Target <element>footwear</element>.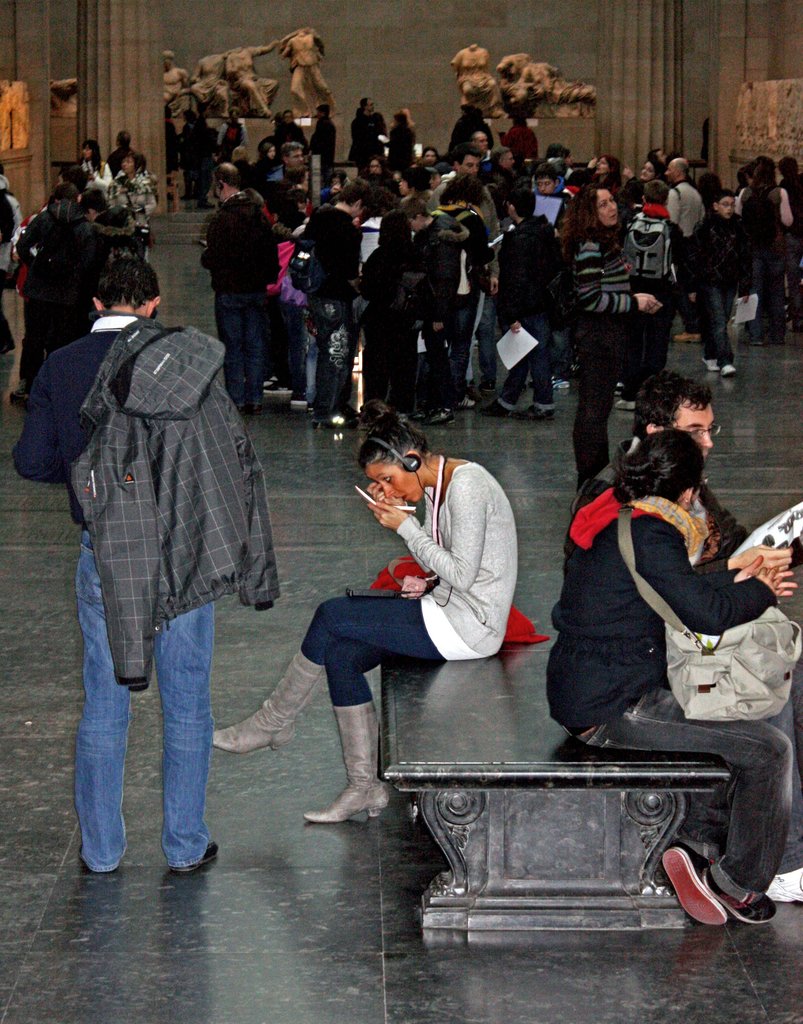
Target region: locate(703, 860, 779, 926).
